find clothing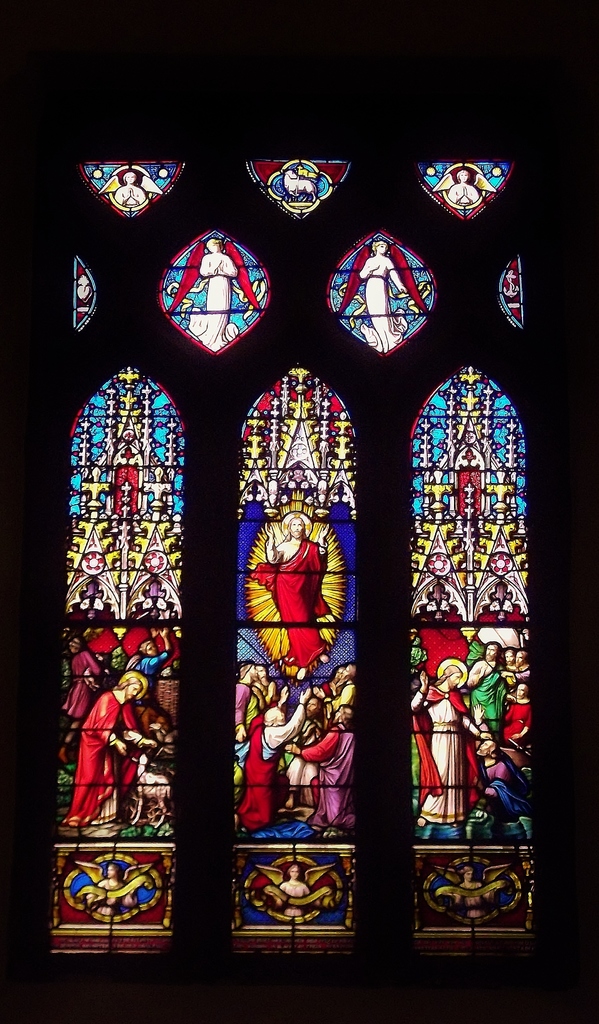
bbox=(302, 723, 353, 834)
